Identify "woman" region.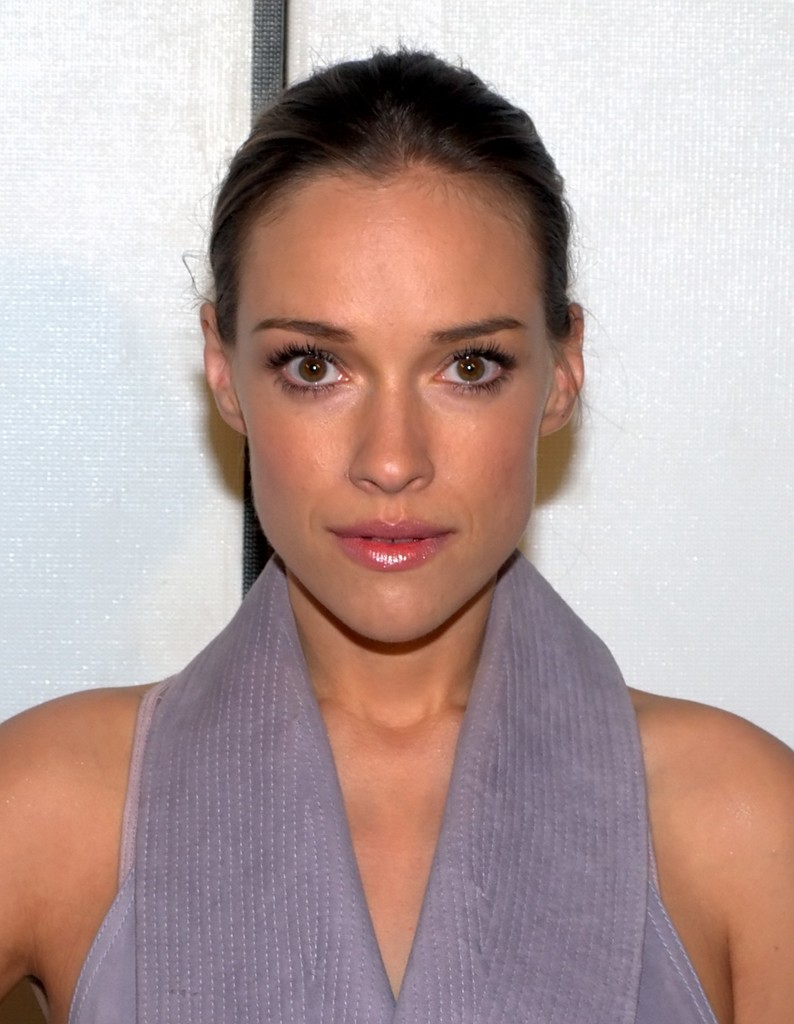
Region: x1=8 y1=34 x2=760 y2=992.
